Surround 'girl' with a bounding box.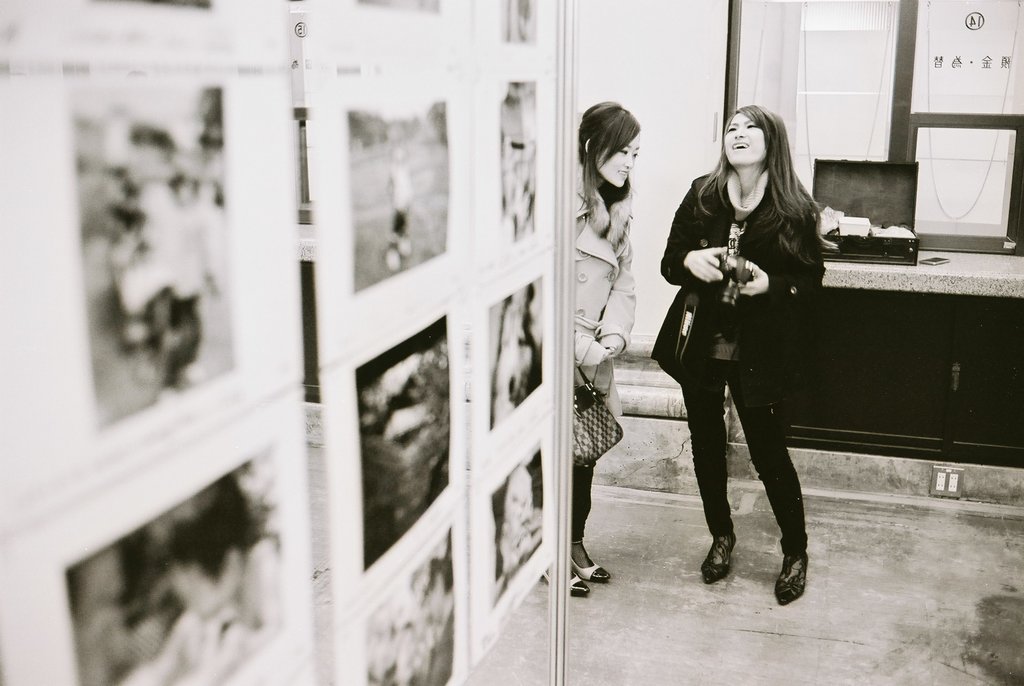
detection(570, 95, 638, 595).
